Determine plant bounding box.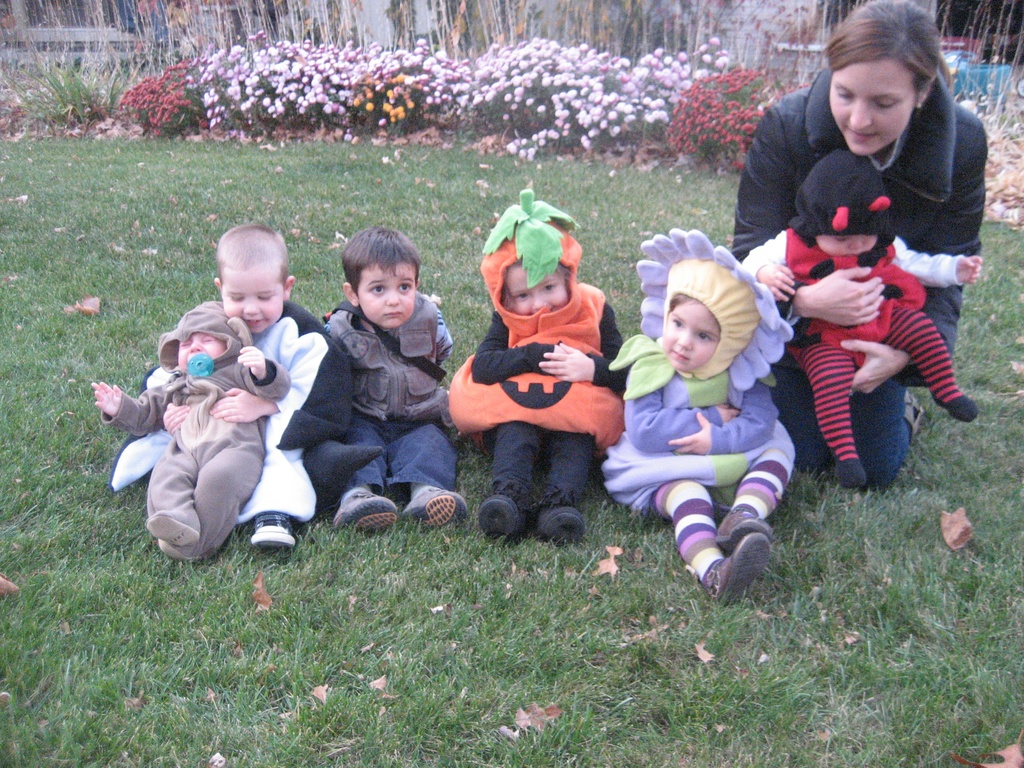
Determined: locate(355, 56, 435, 129).
